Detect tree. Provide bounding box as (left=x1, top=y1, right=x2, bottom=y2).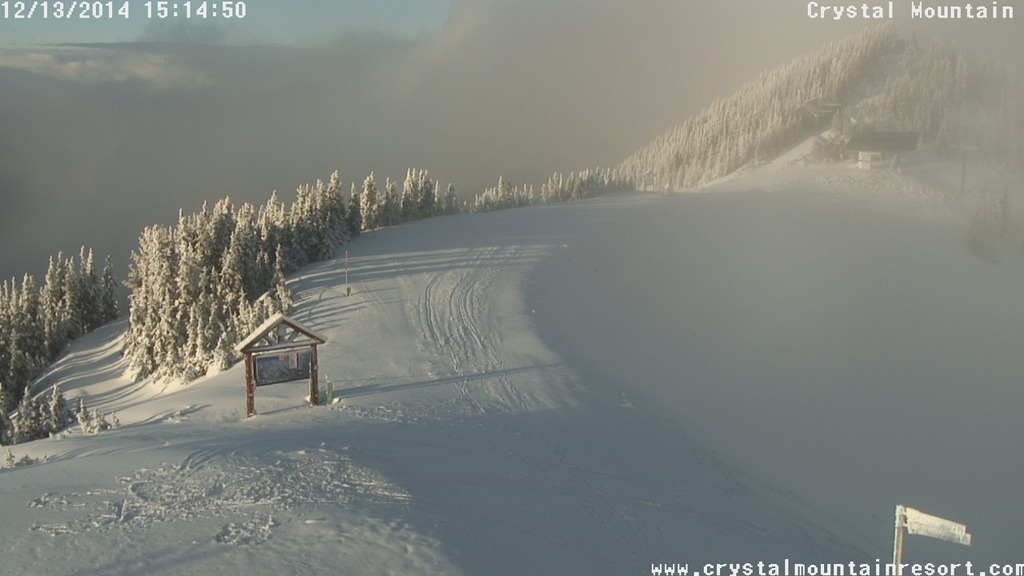
(left=290, top=180, right=319, bottom=259).
